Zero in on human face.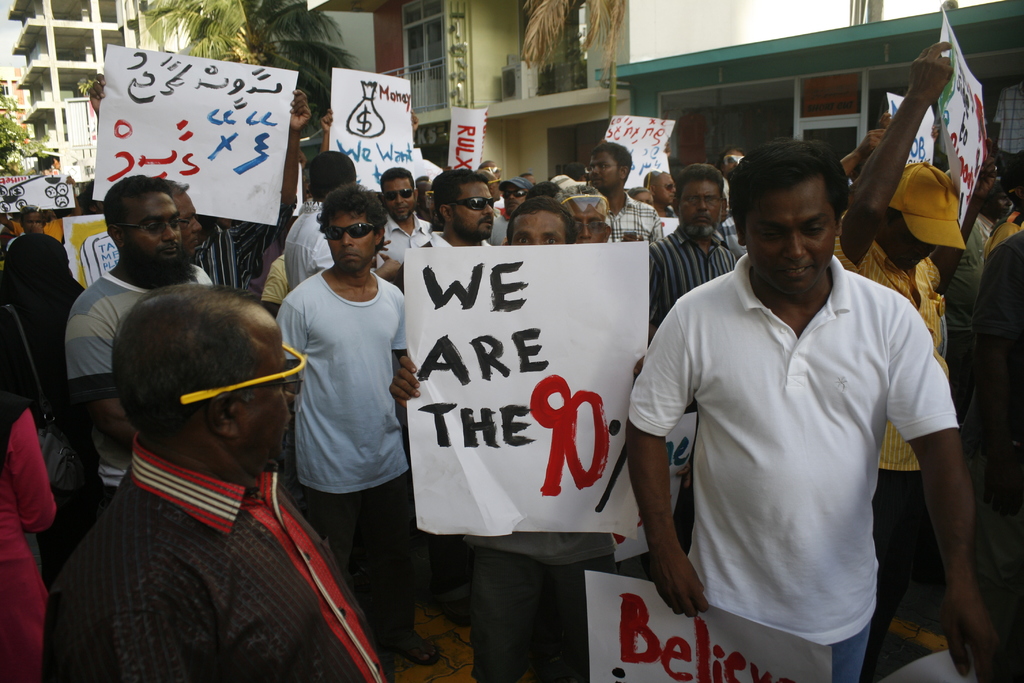
Zeroed in: [x1=512, y1=210, x2=570, y2=247].
